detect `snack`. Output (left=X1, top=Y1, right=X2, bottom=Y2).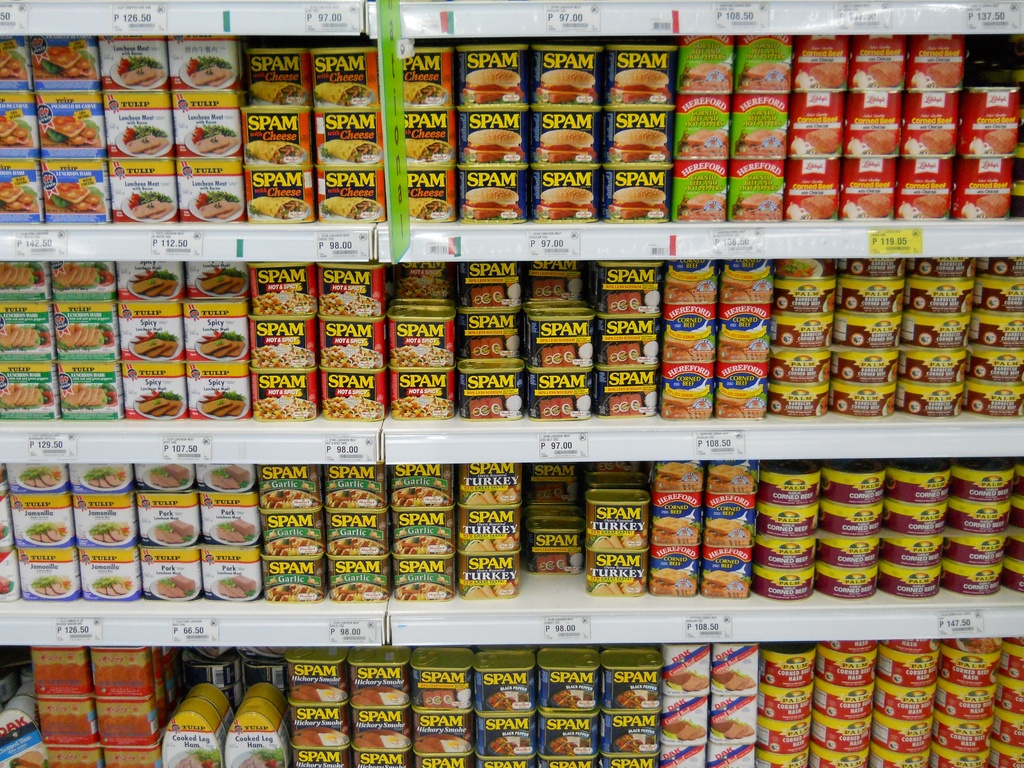
(left=538, top=189, right=594, bottom=217).
